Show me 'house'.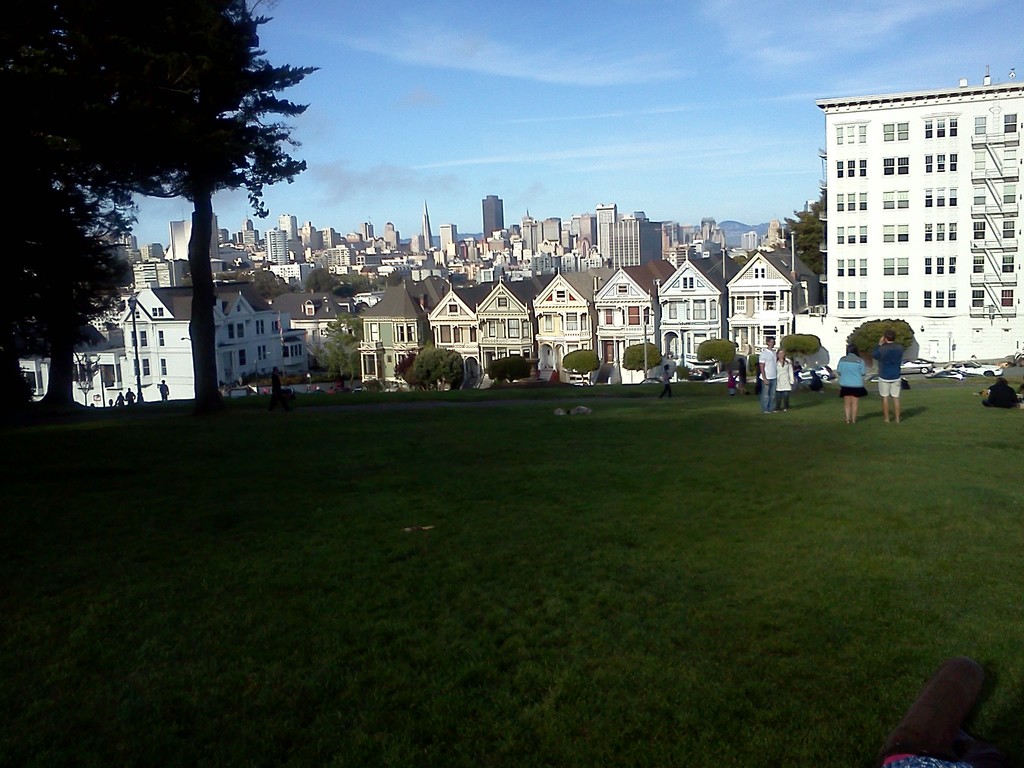
'house' is here: [x1=484, y1=271, x2=548, y2=369].
